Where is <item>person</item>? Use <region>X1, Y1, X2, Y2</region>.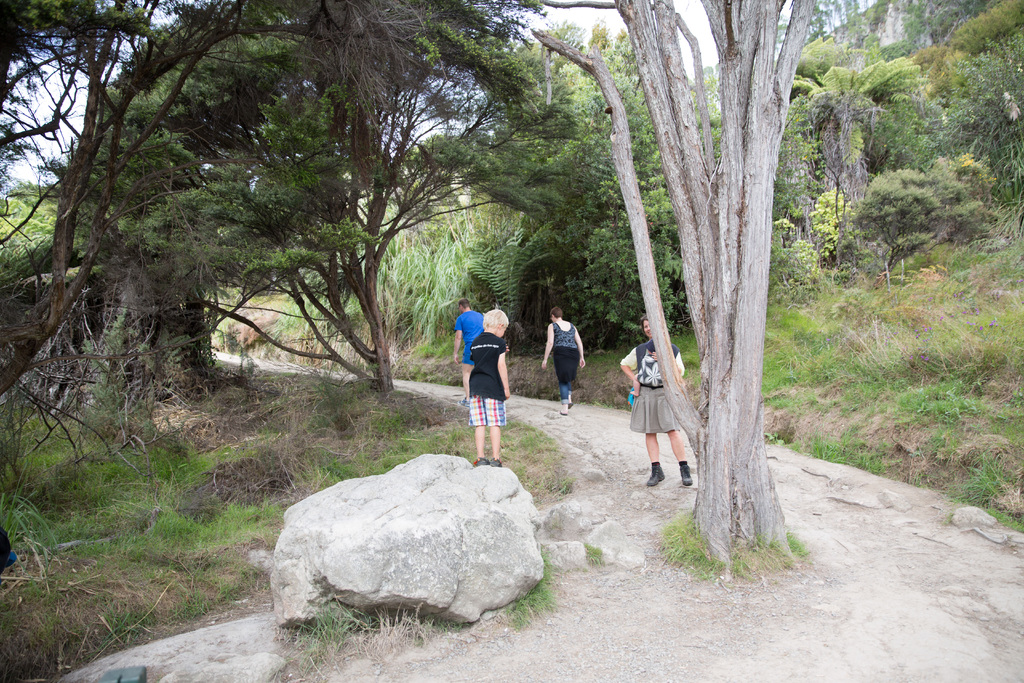
<region>627, 345, 696, 491</region>.
